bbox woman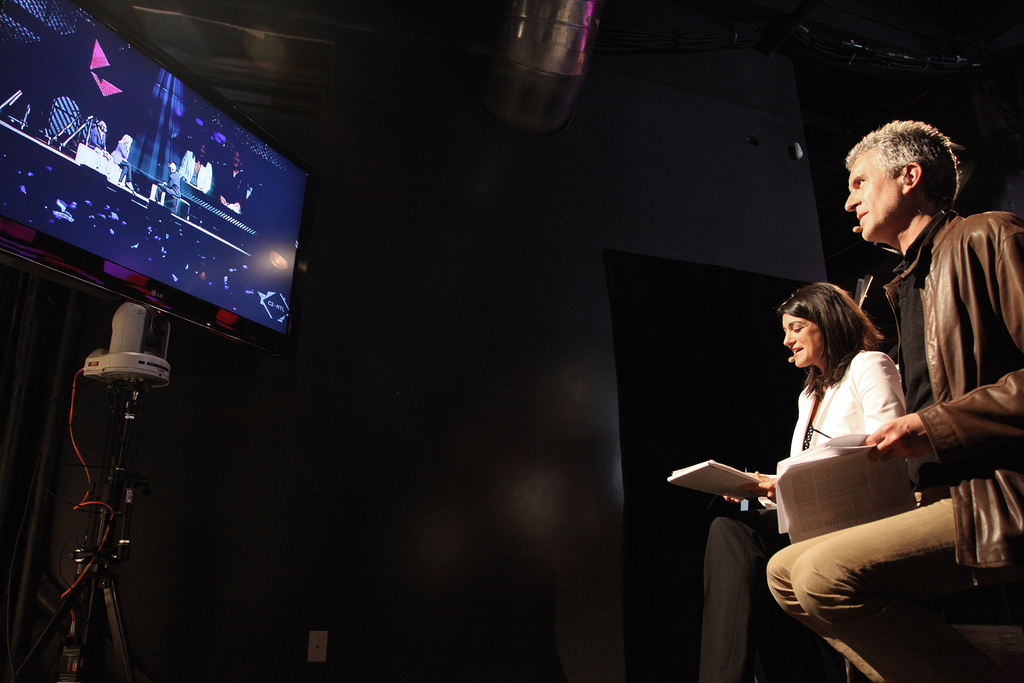
x1=110 y1=133 x2=136 y2=193
